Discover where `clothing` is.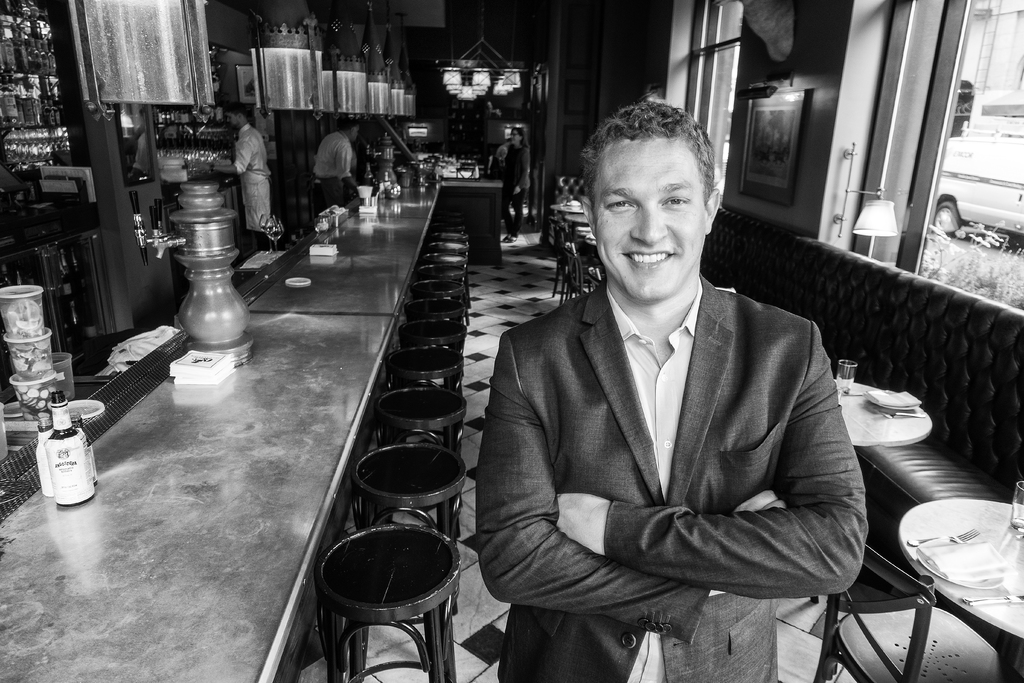
Discovered at box=[315, 128, 355, 214].
